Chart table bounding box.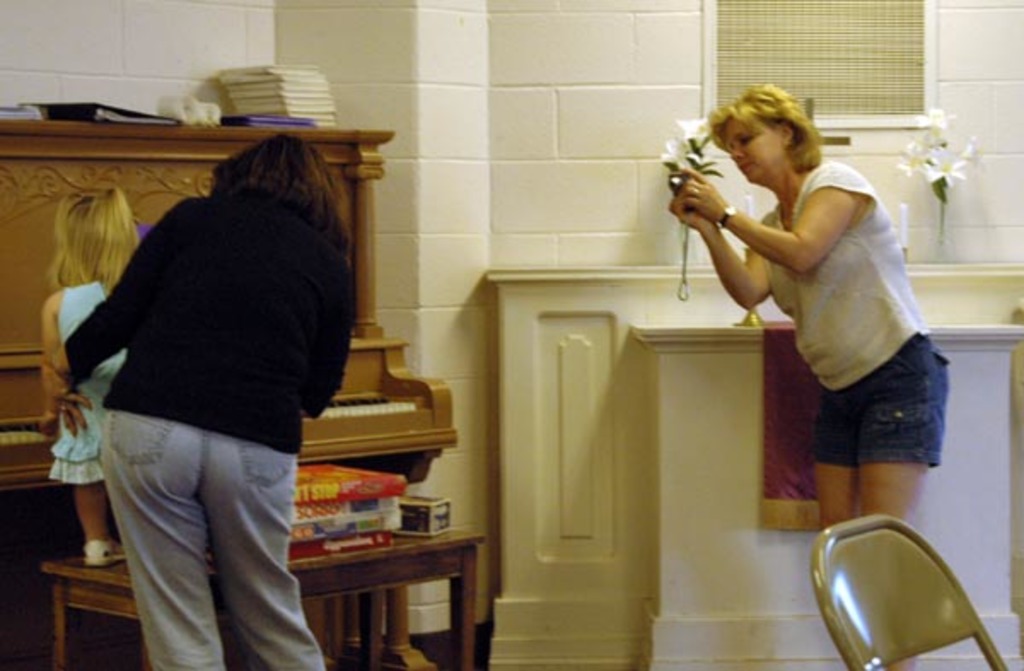
Charted: <bbox>38, 522, 492, 669</bbox>.
